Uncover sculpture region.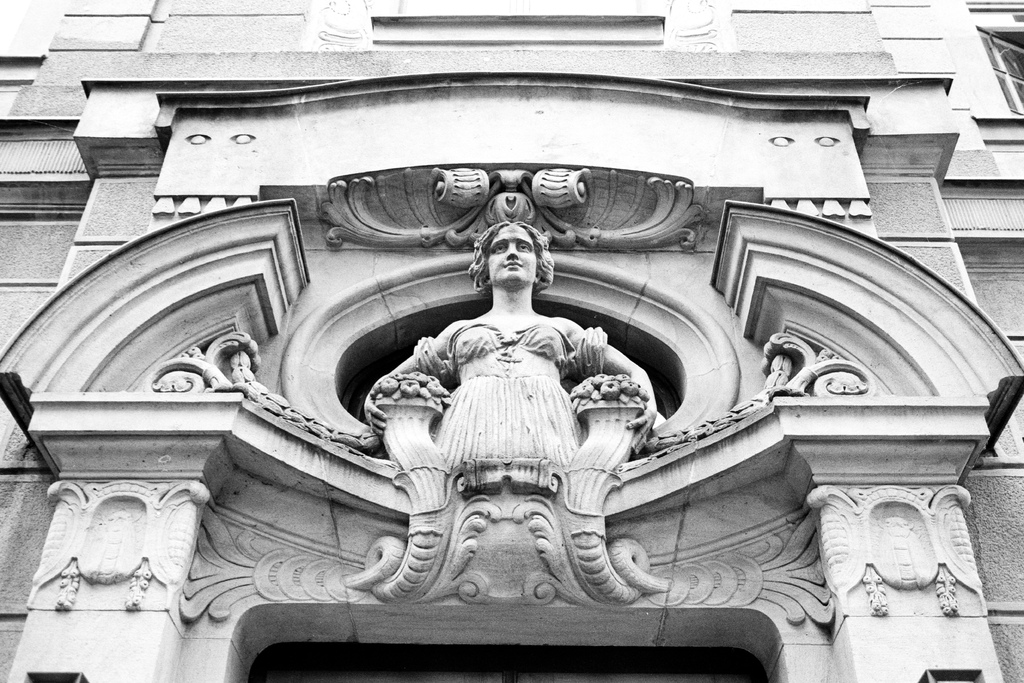
Uncovered: [left=358, top=213, right=670, bottom=475].
